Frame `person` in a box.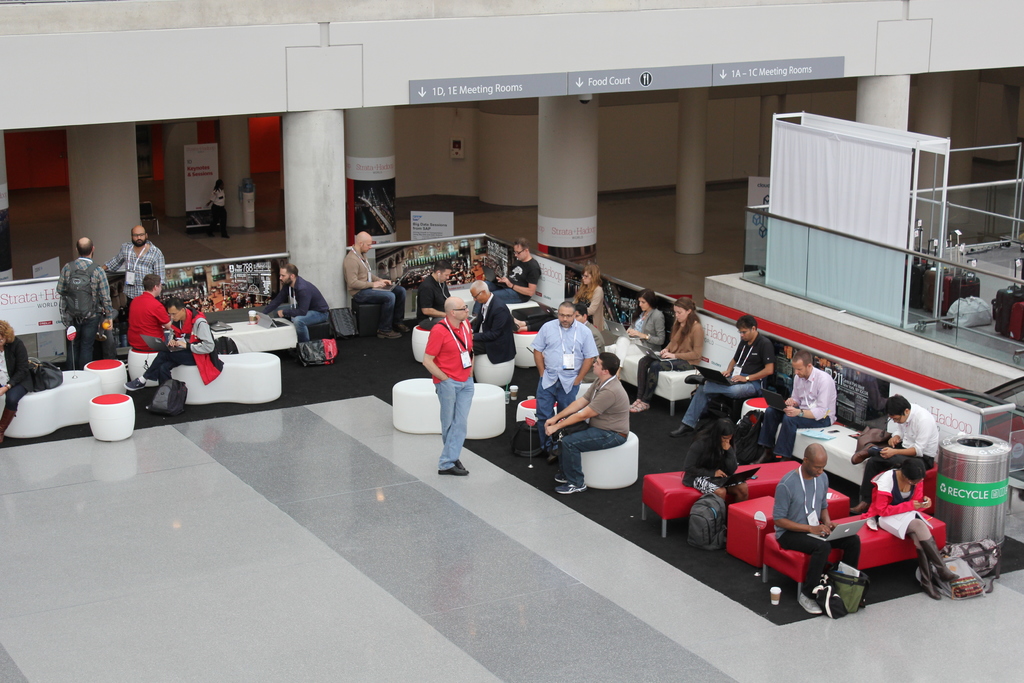
pyautogui.locateOnScreen(858, 390, 951, 531).
